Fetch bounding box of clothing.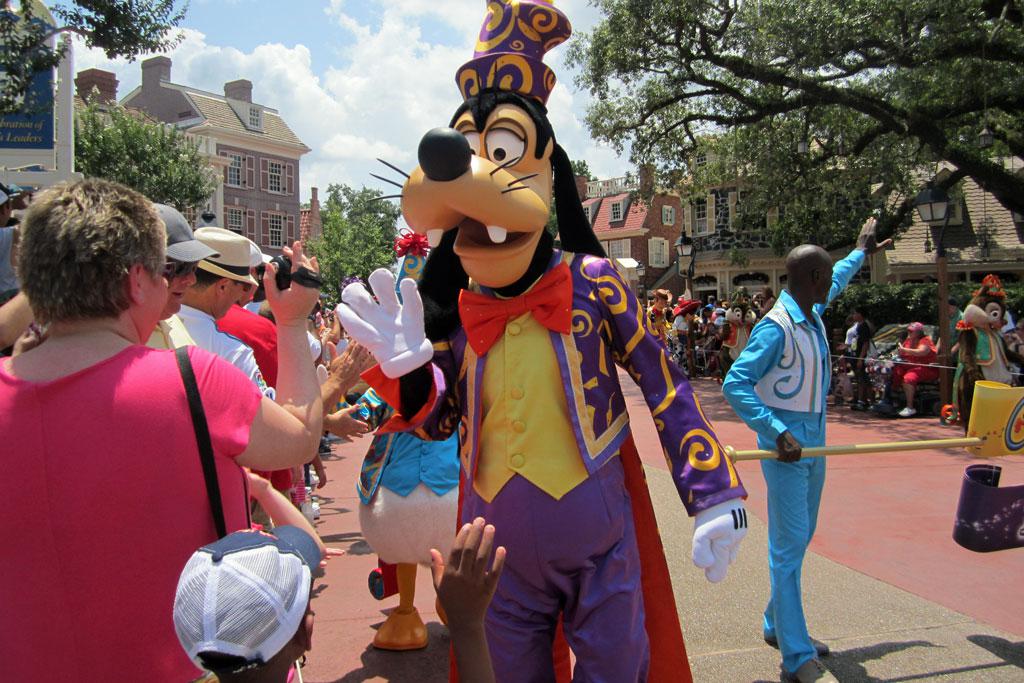
Bbox: (left=343, top=383, right=473, bottom=580).
